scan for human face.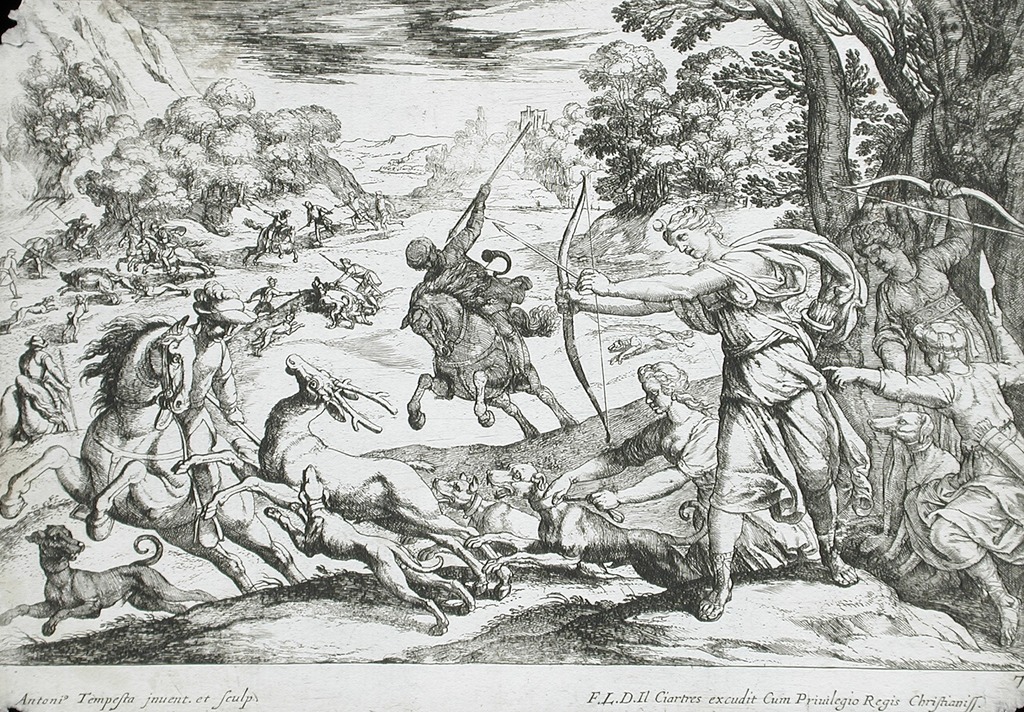
Scan result: 643, 385, 671, 419.
